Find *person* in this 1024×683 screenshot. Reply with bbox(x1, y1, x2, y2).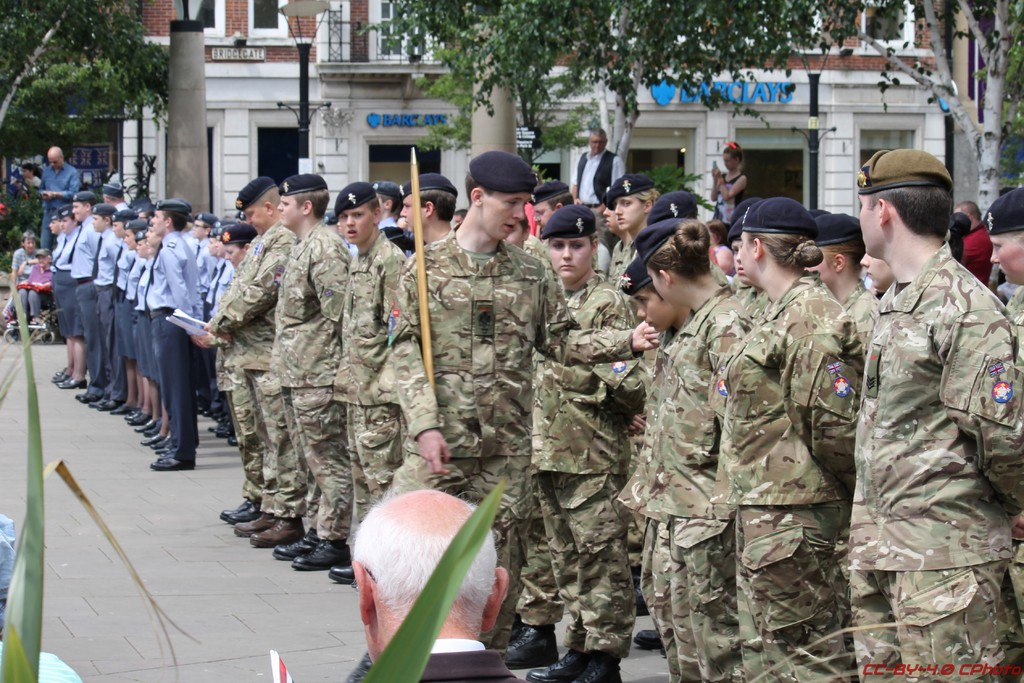
bbox(225, 172, 353, 555).
